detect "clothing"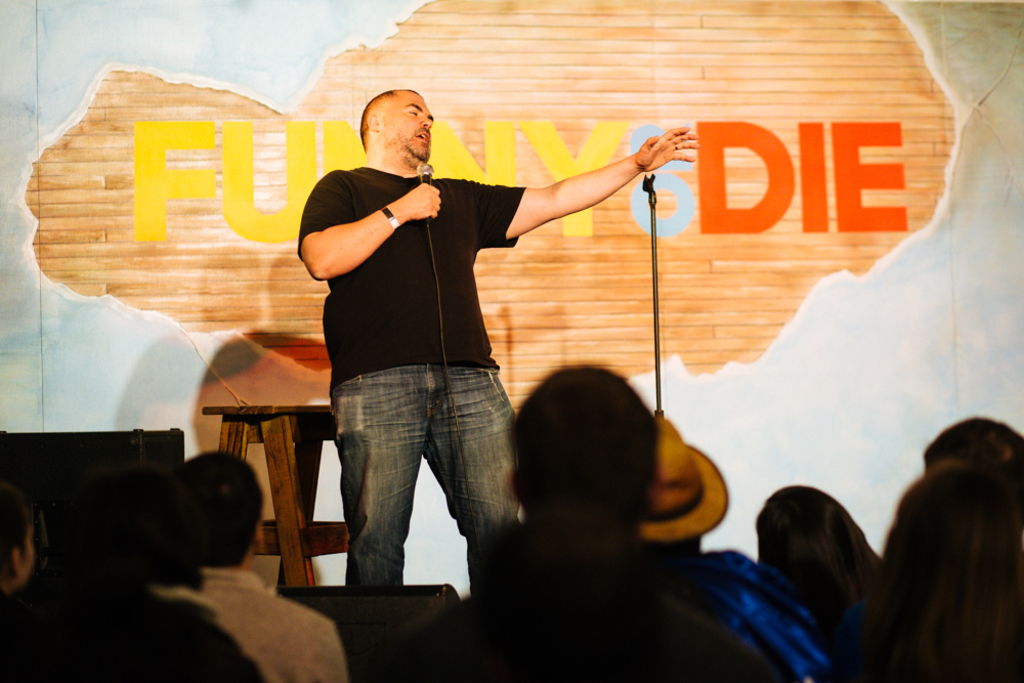
x1=200, y1=565, x2=349, y2=682
